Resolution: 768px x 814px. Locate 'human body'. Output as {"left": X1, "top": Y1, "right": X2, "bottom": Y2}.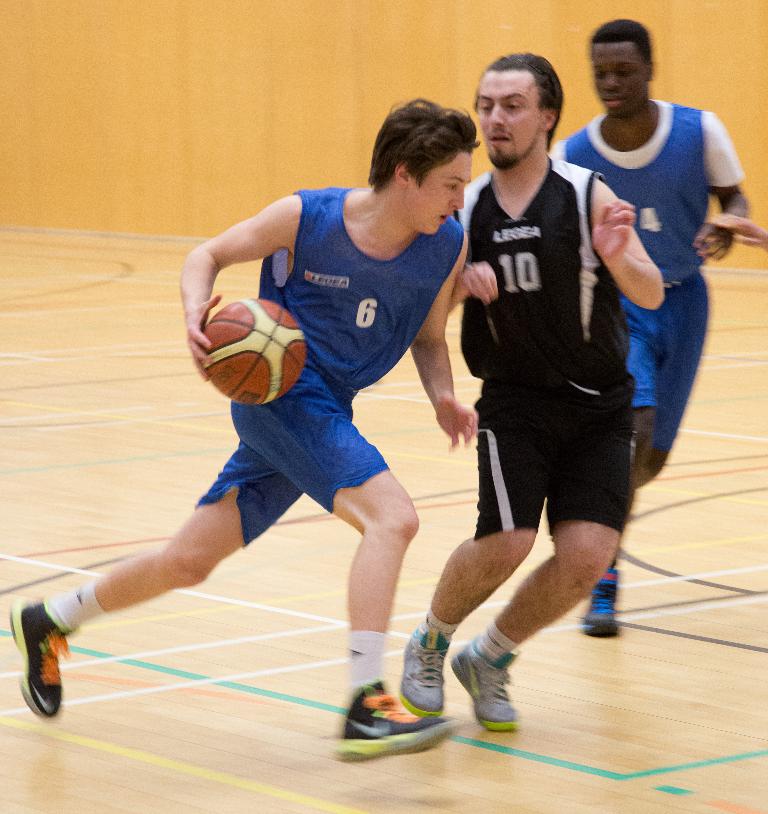
{"left": 8, "top": 94, "right": 475, "bottom": 760}.
